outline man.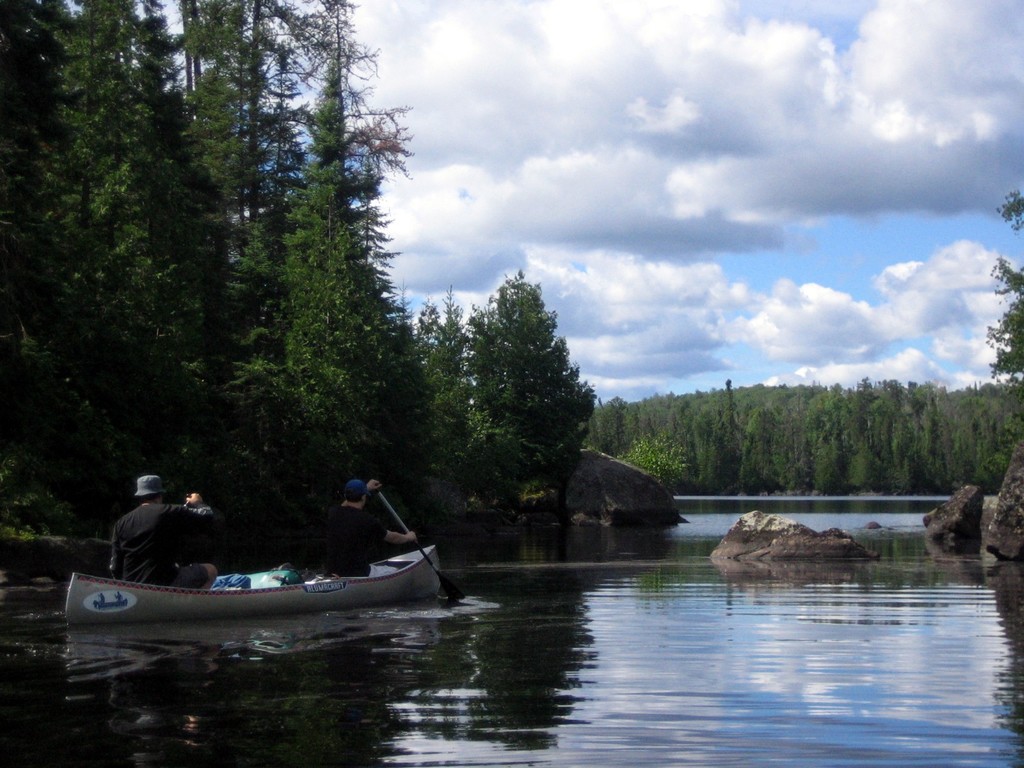
Outline: l=308, t=476, r=420, b=586.
